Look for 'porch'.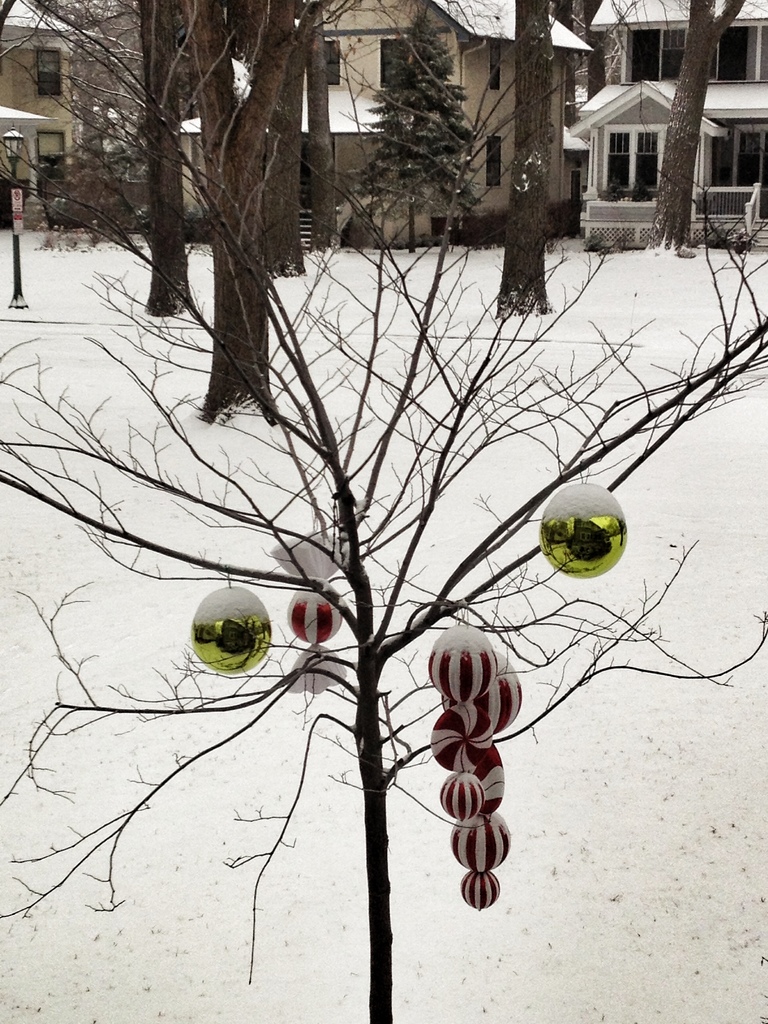
Found: <box>296,185,375,244</box>.
